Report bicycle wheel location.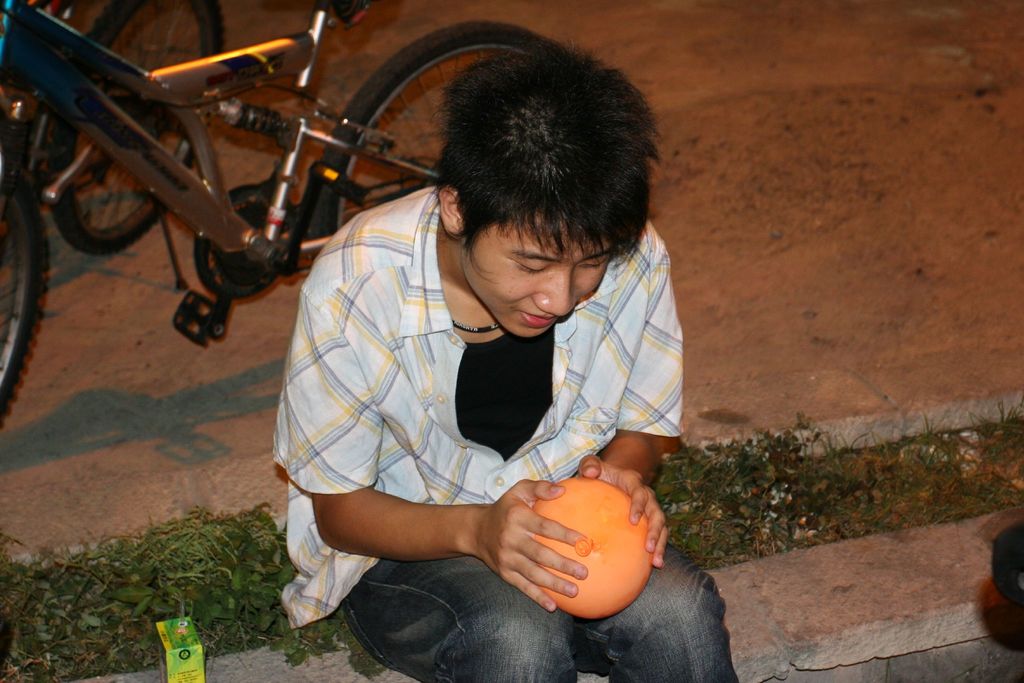
Report: bbox(307, 25, 548, 256).
